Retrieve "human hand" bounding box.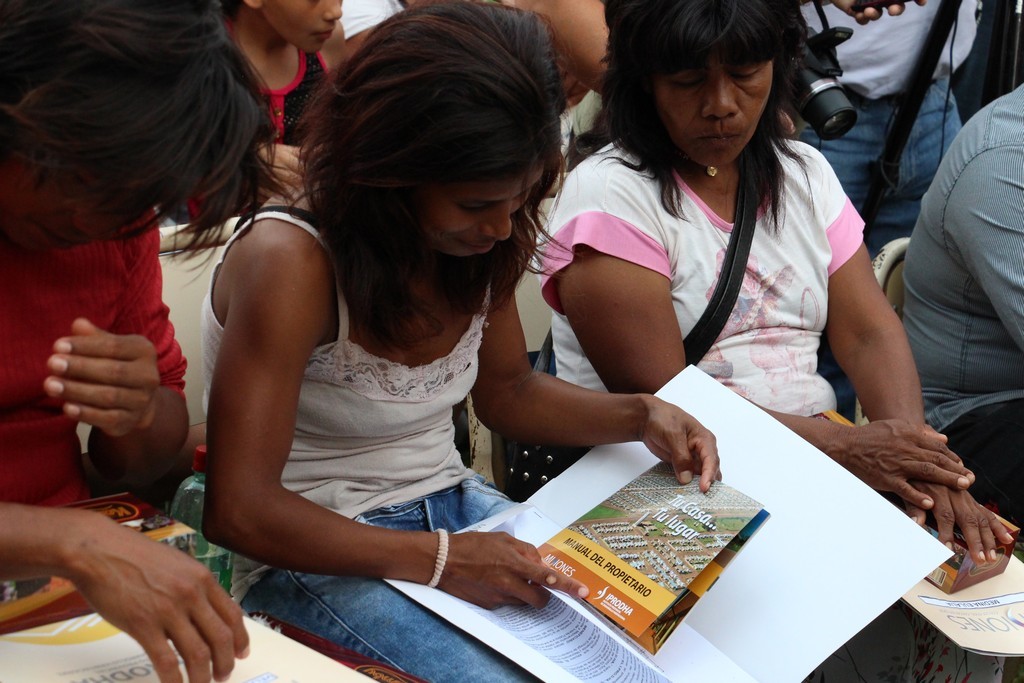
Bounding box: bbox(253, 142, 318, 204).
